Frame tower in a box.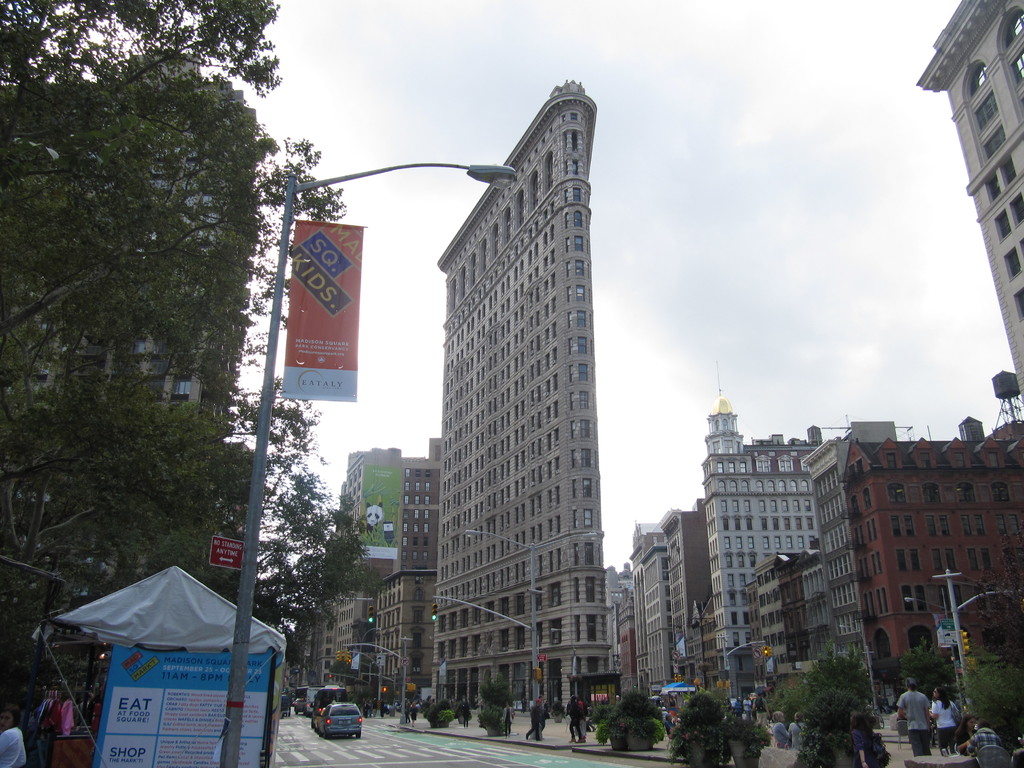
{"x1": 432, "y1": 74, "x2": 611, "y2": 708}.
